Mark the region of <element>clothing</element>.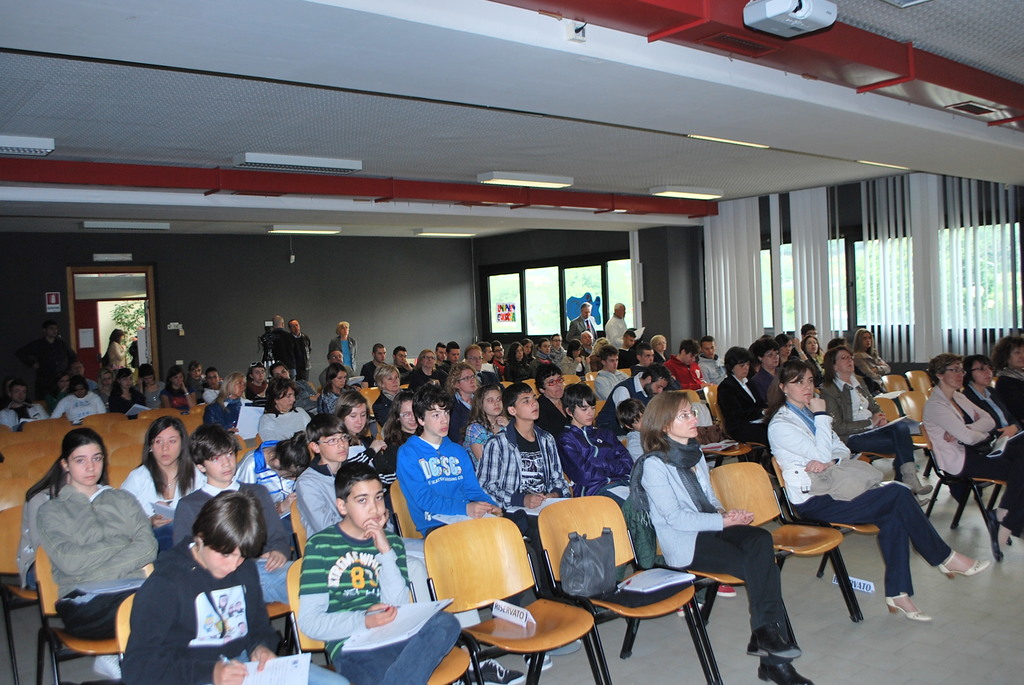
Region: Rect(756, 369, 784, 400).
